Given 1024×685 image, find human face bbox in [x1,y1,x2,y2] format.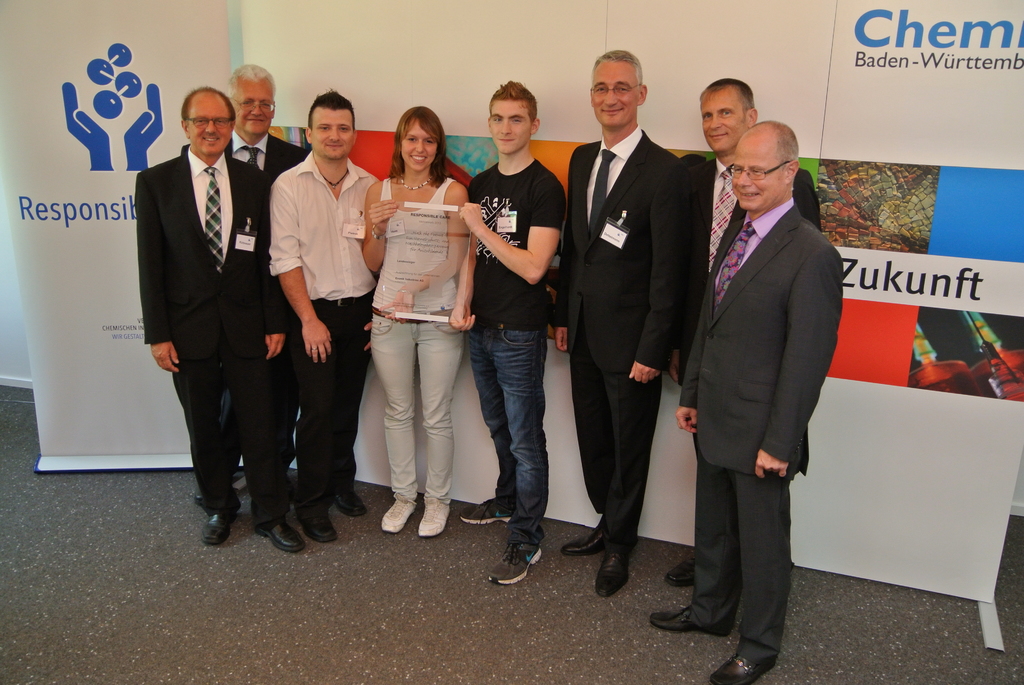
[490,95,532,155].
